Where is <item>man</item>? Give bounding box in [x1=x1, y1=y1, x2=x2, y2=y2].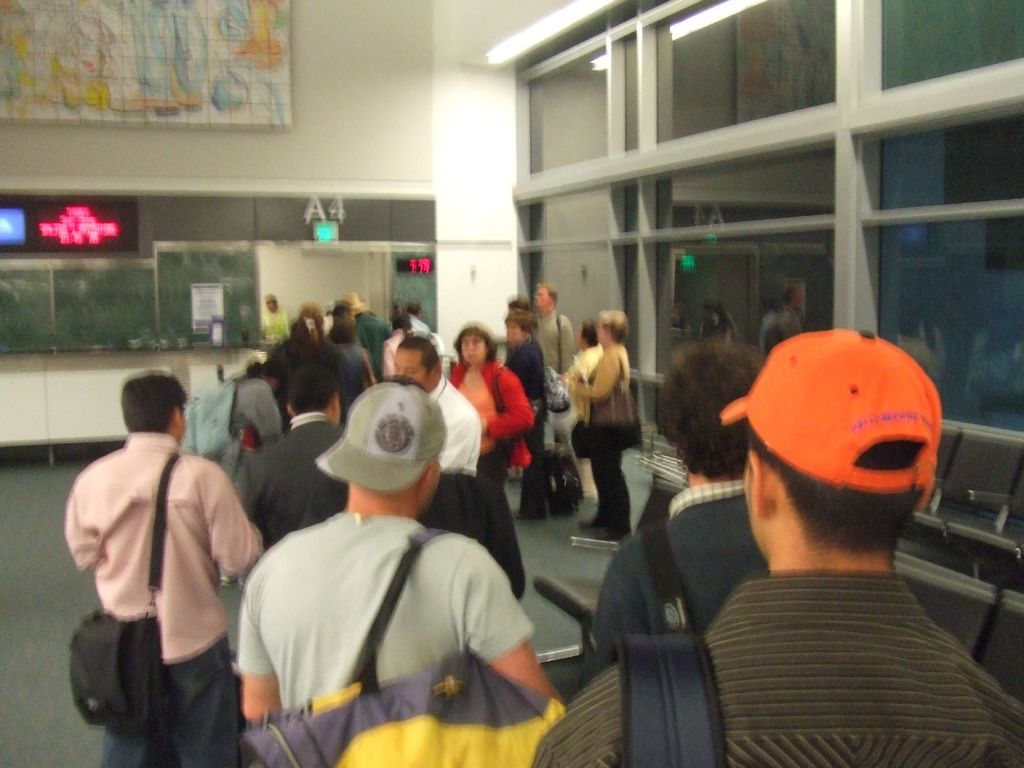
[x1=63, y1=371, x2=266, y2=767].
